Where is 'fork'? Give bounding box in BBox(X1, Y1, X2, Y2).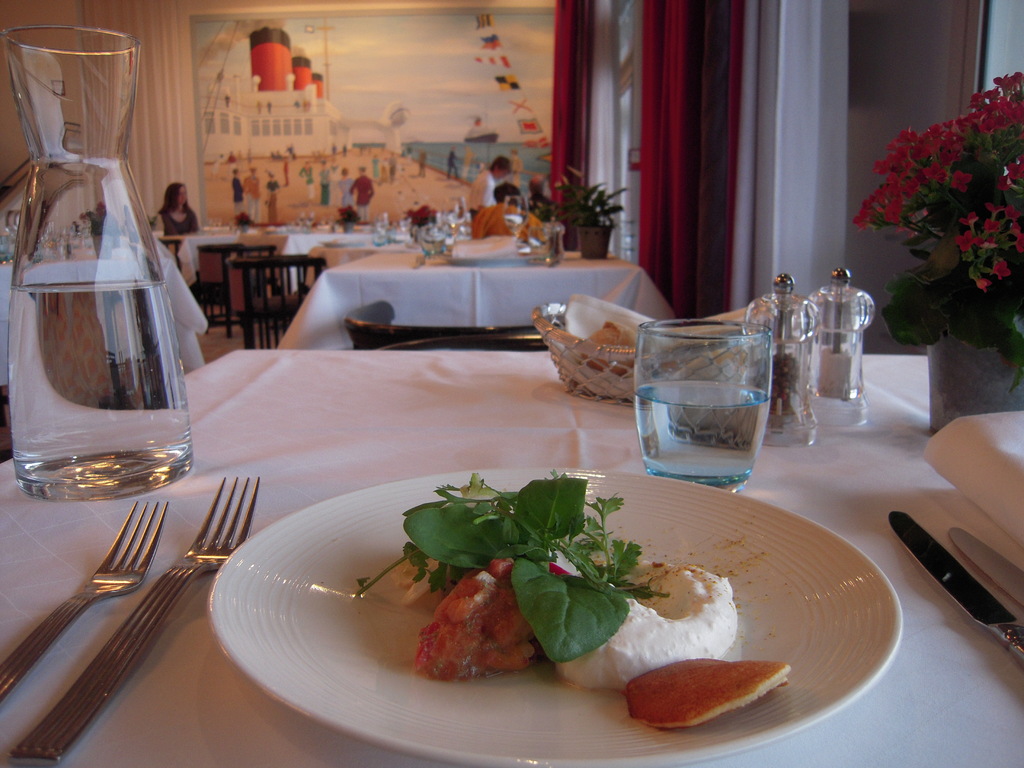
BBox(6, 475, 263, 765).
